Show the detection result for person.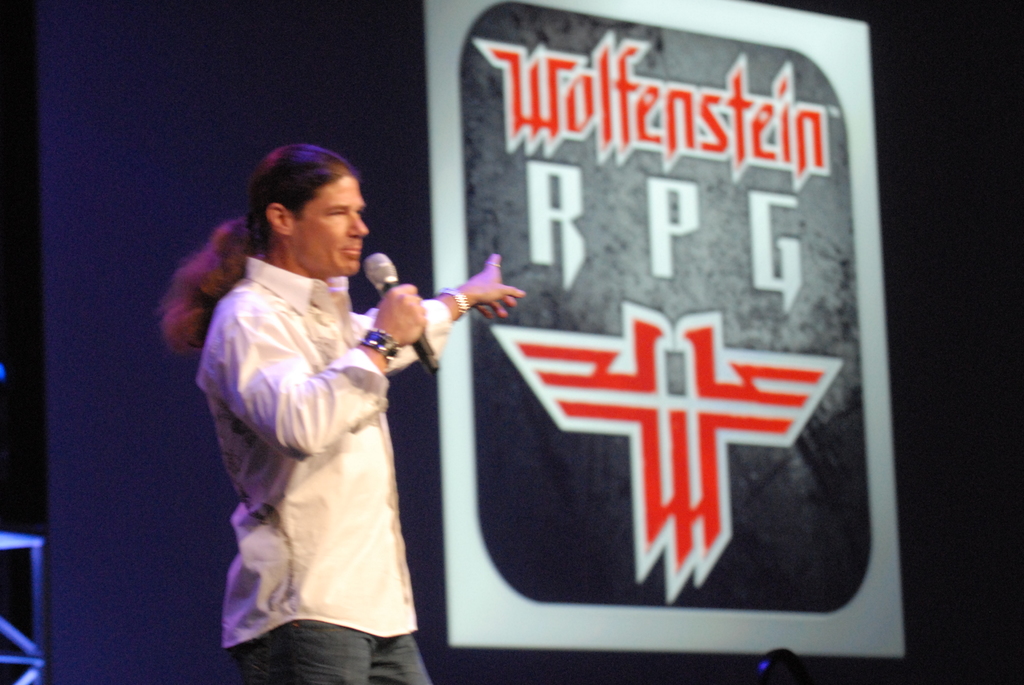
<bbox>187, 138, 479, 684</bbox>.
